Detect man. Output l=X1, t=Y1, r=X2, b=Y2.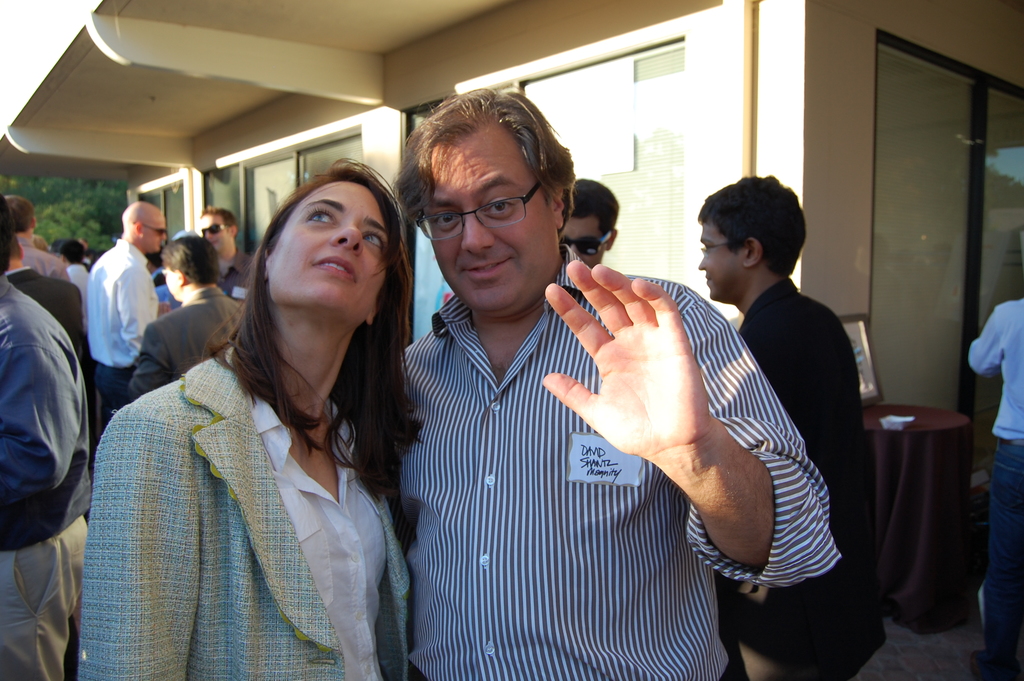
l=87, t=200, r=168, b=435.
